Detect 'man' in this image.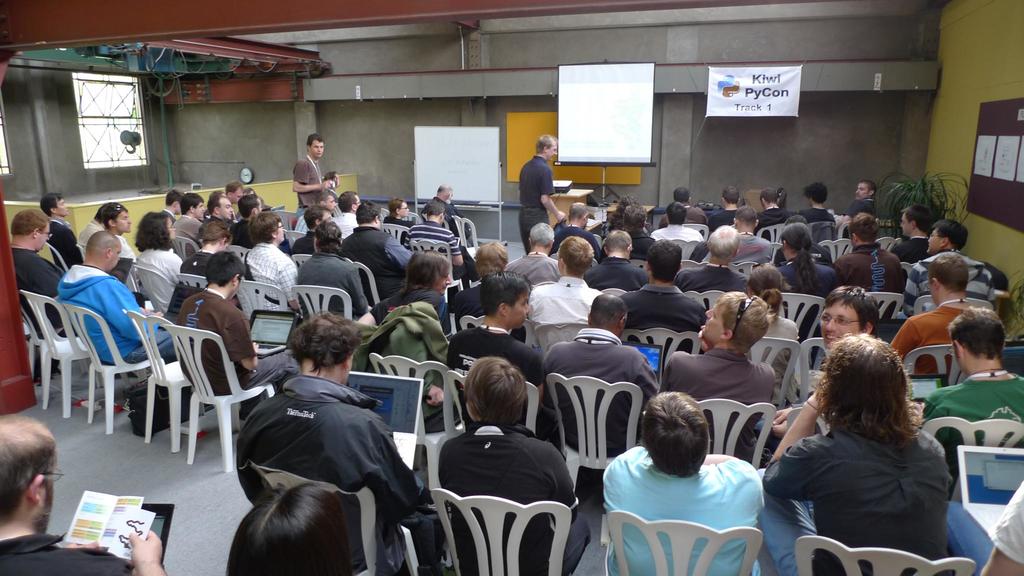
Detection: {"left": 0, "top": 413, "right": 170, "bottom": 575}.
